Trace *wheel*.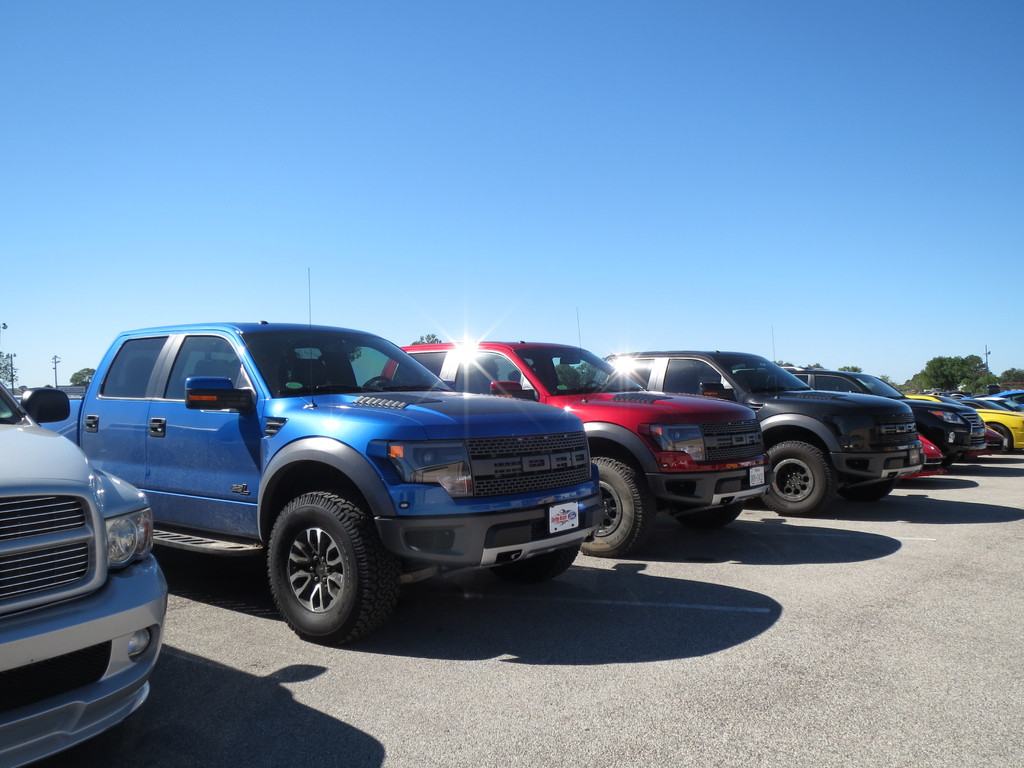
Traced to pyautogui.locateOnScreen(991, 422, 1009, 447).
